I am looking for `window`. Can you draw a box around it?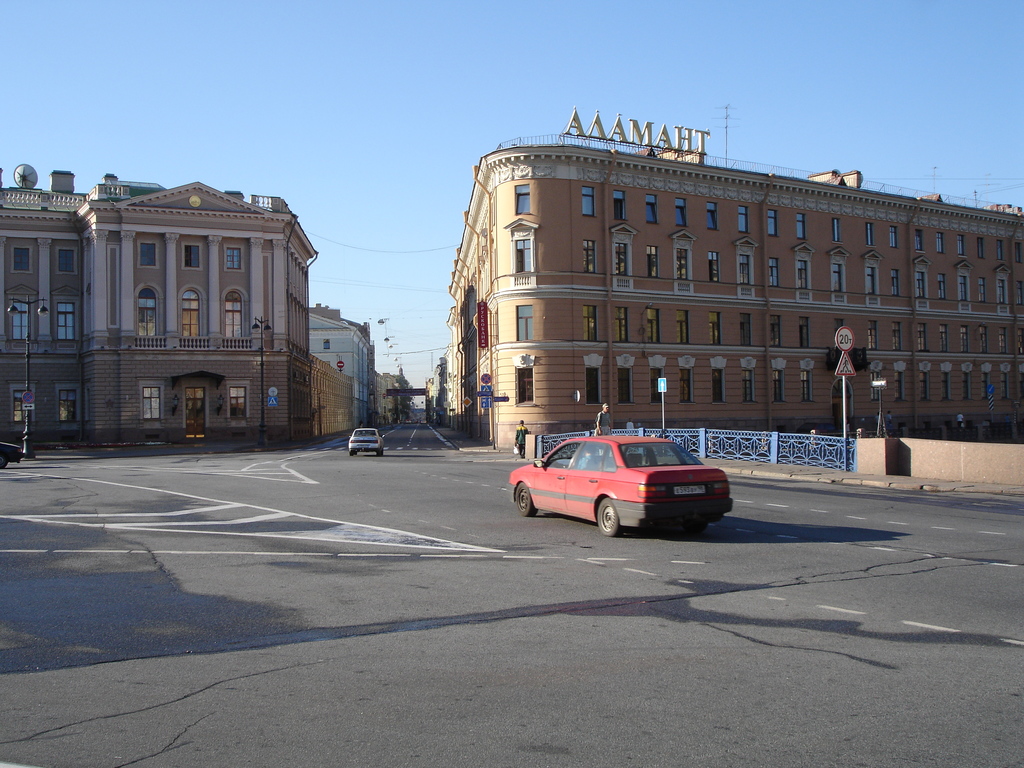
Sure, the bounding box is <region>511, 305, 534, 341</region>.
